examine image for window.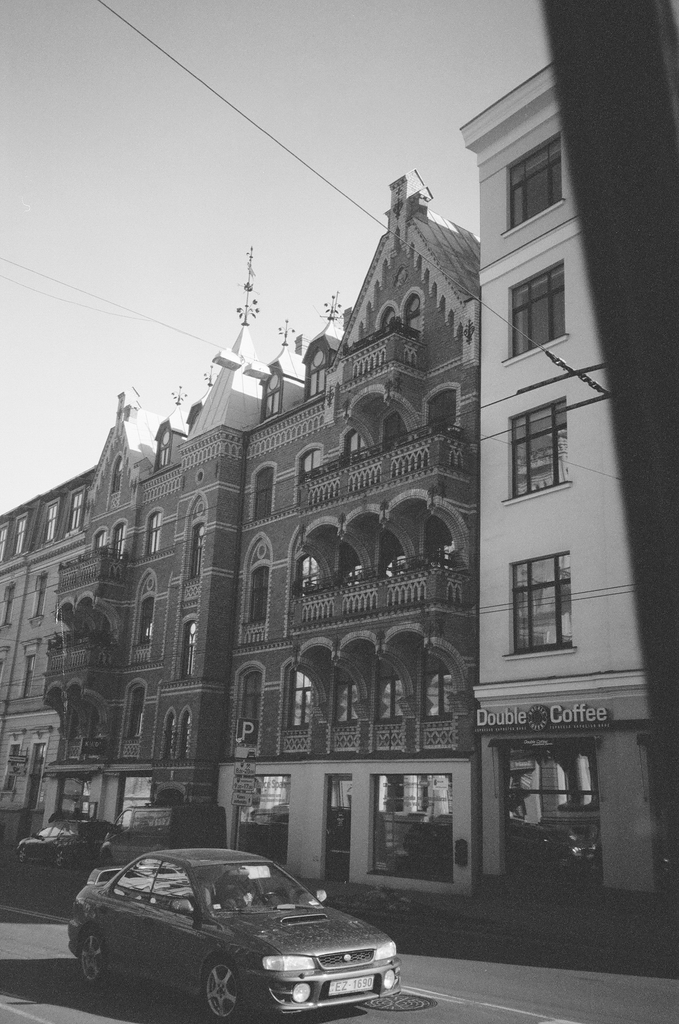
Examination result: [13, 516, 28, 551].
